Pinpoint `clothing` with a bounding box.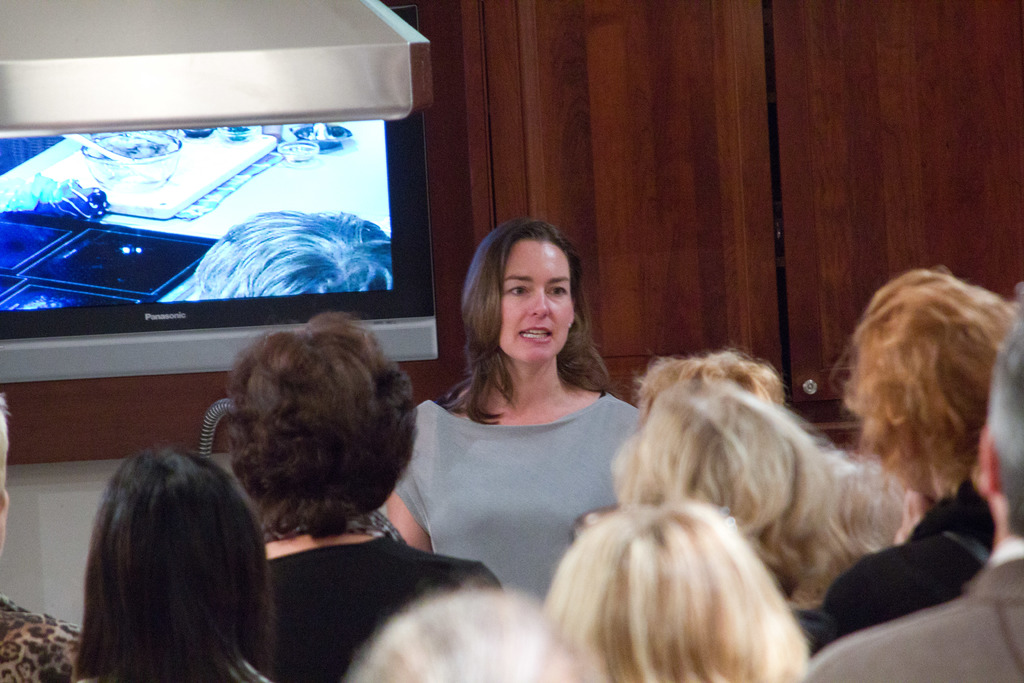
Rect(805, 483, 996, 650).
